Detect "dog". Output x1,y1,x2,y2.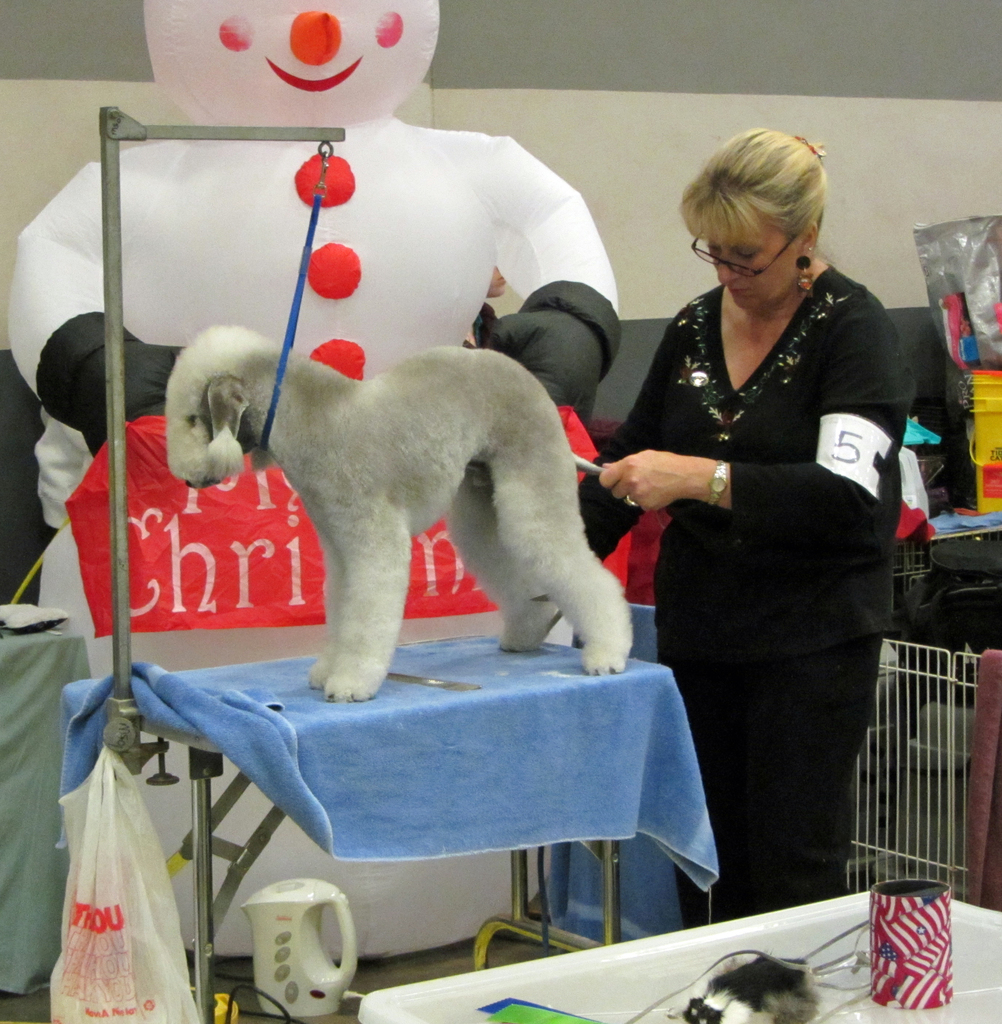
165,323,637,702.
